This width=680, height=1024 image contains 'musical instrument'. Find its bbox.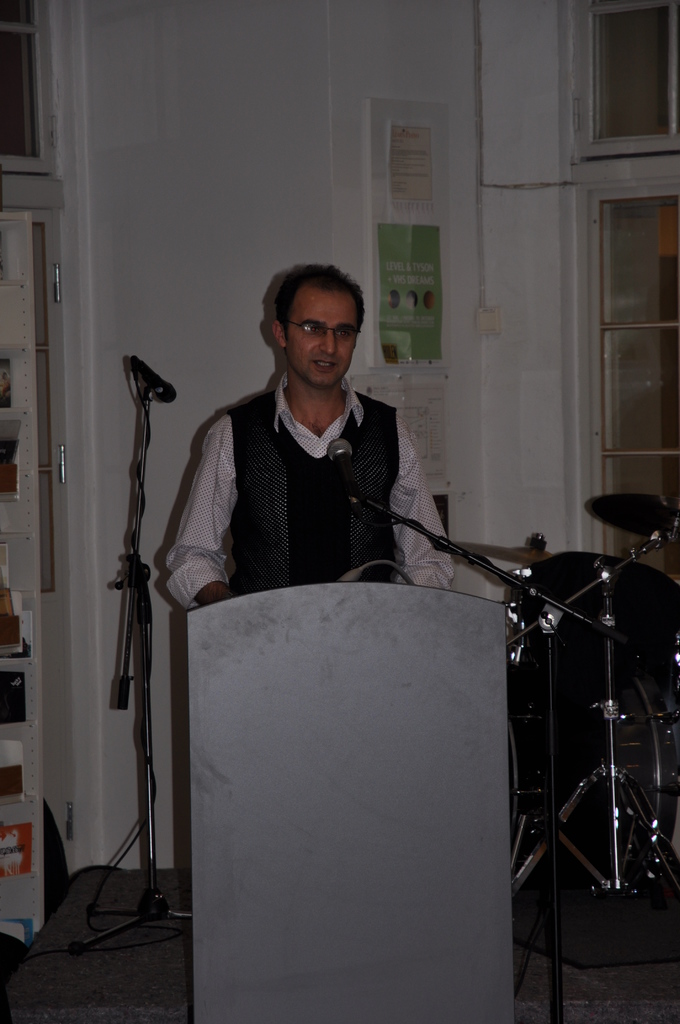
<region>509, 642, 679, 894</region>.
